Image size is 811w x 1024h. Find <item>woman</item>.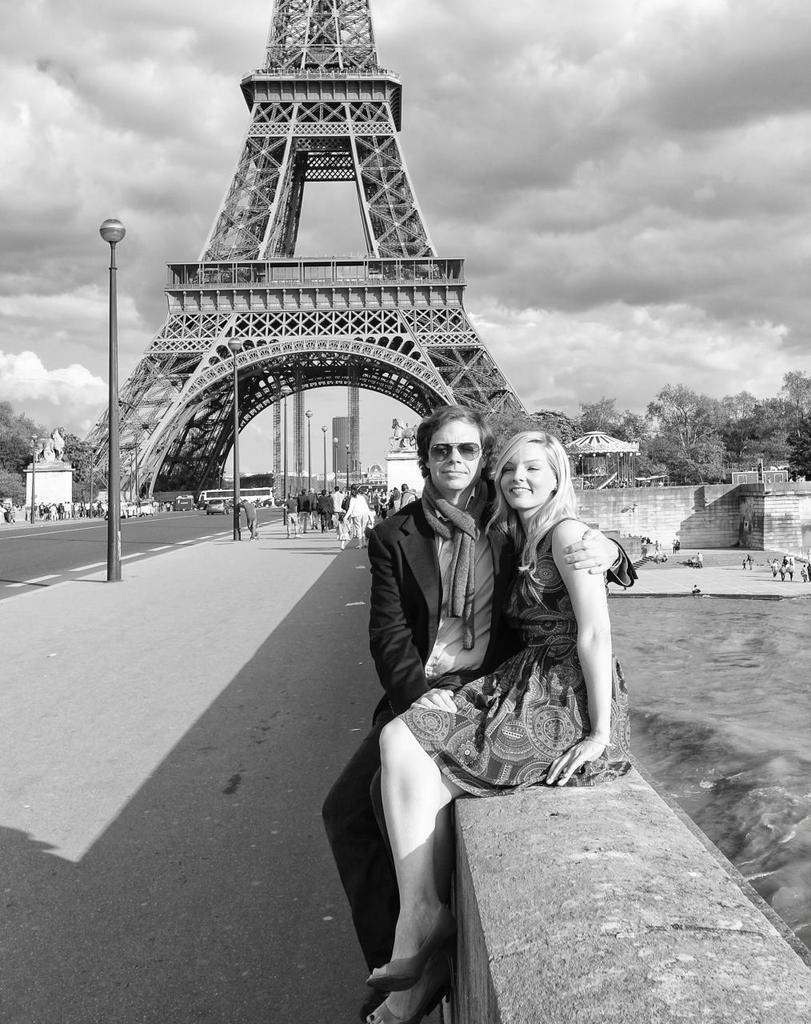
(left=370, top=434, right=633, bottom=1023).
